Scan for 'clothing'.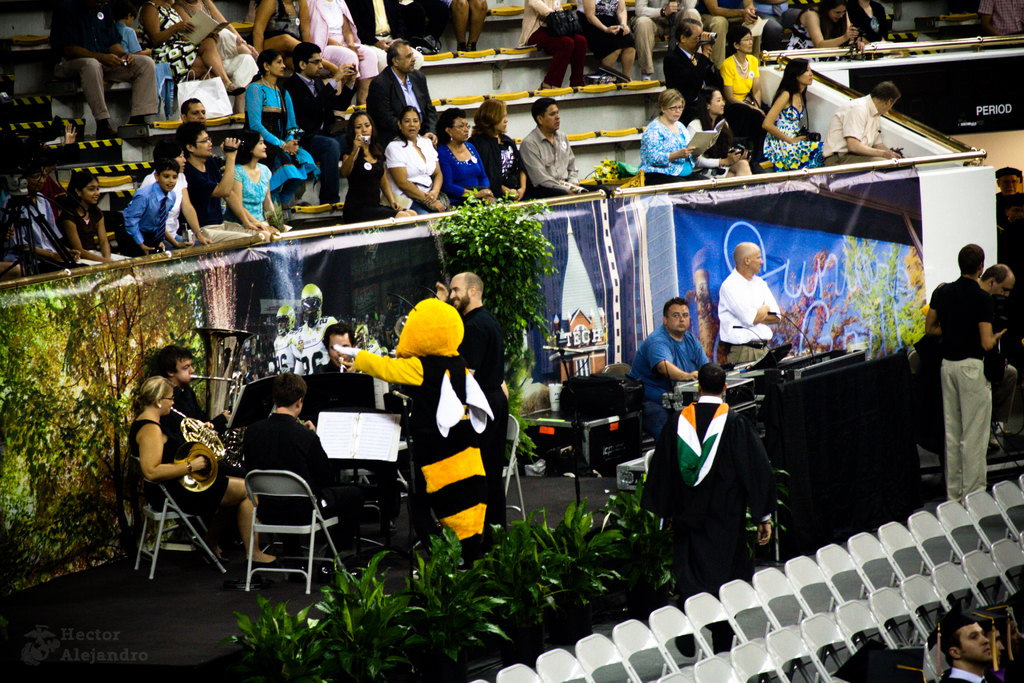
Scan result: l=114, t=21, r=175, b=110.
